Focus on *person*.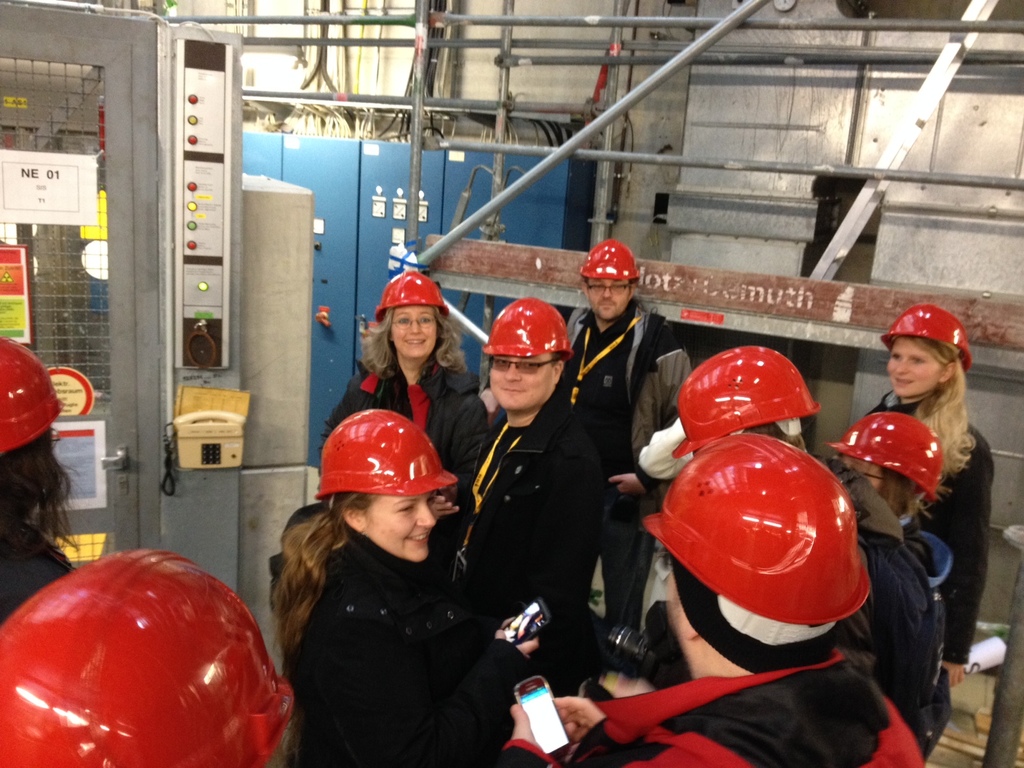
Focused at select_region(0, 326, 84, 612).
